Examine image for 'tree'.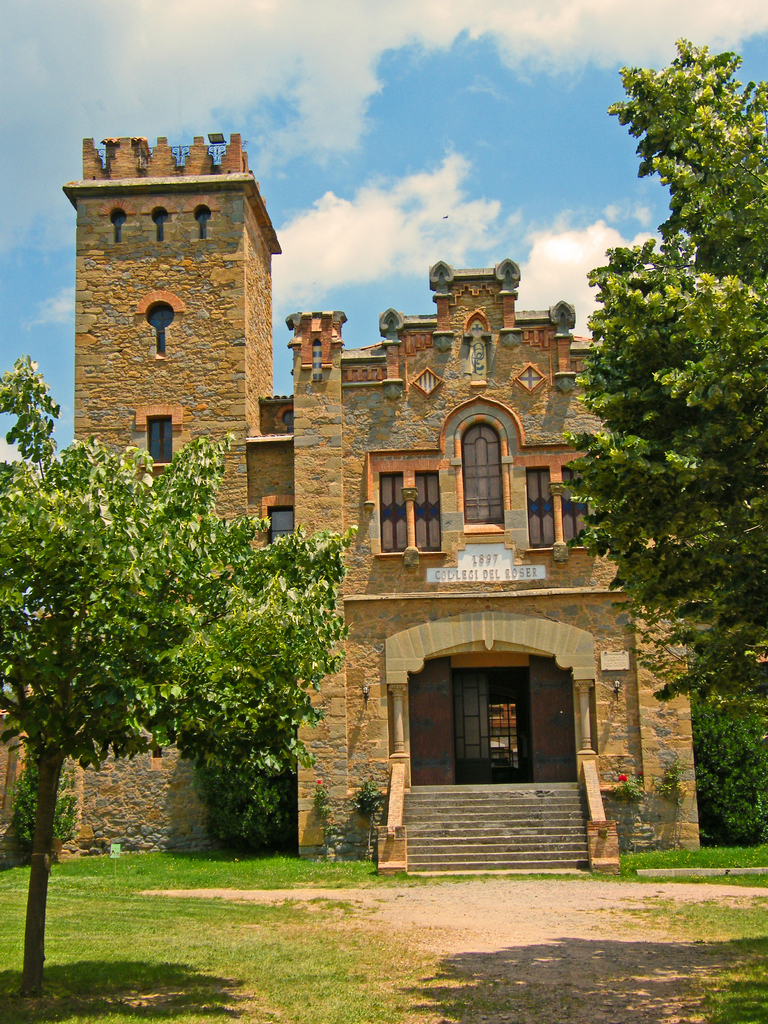
Examination result: box(0, 736, 97, 848).
